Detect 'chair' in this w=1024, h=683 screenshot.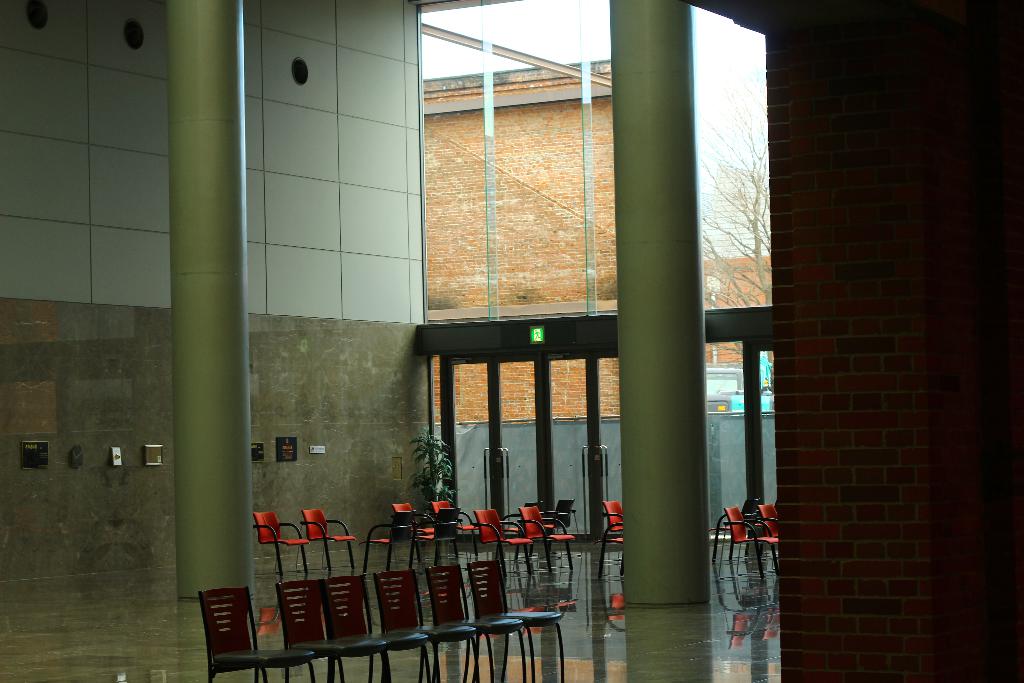
Detection: x1=760 y1=507 x2=793 y2=559.
